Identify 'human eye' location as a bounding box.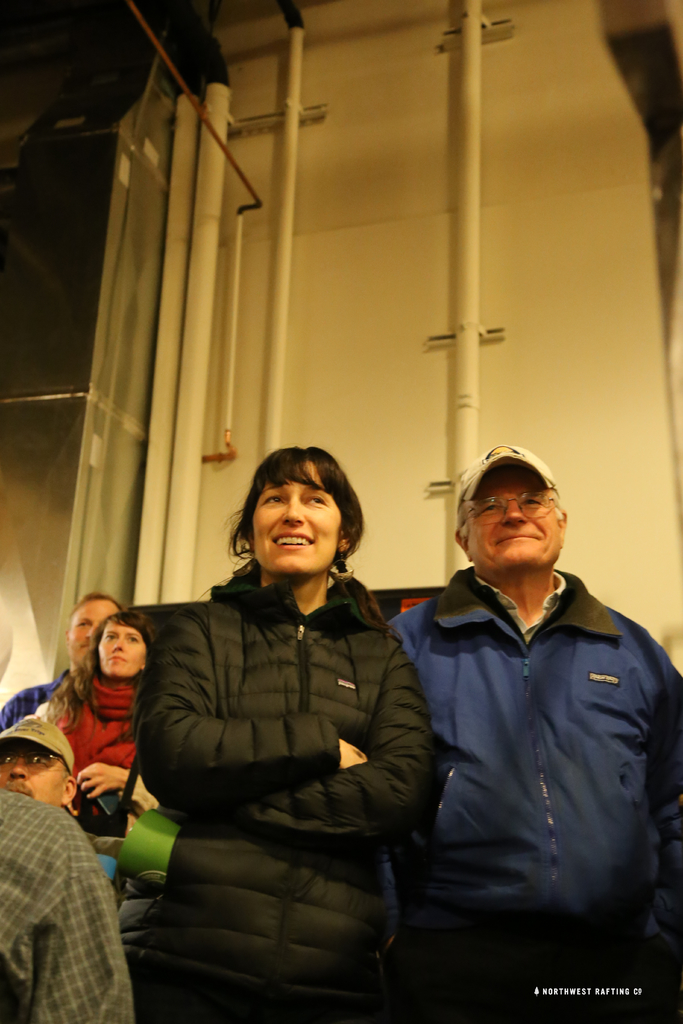
(29, 757, 47, 765).
